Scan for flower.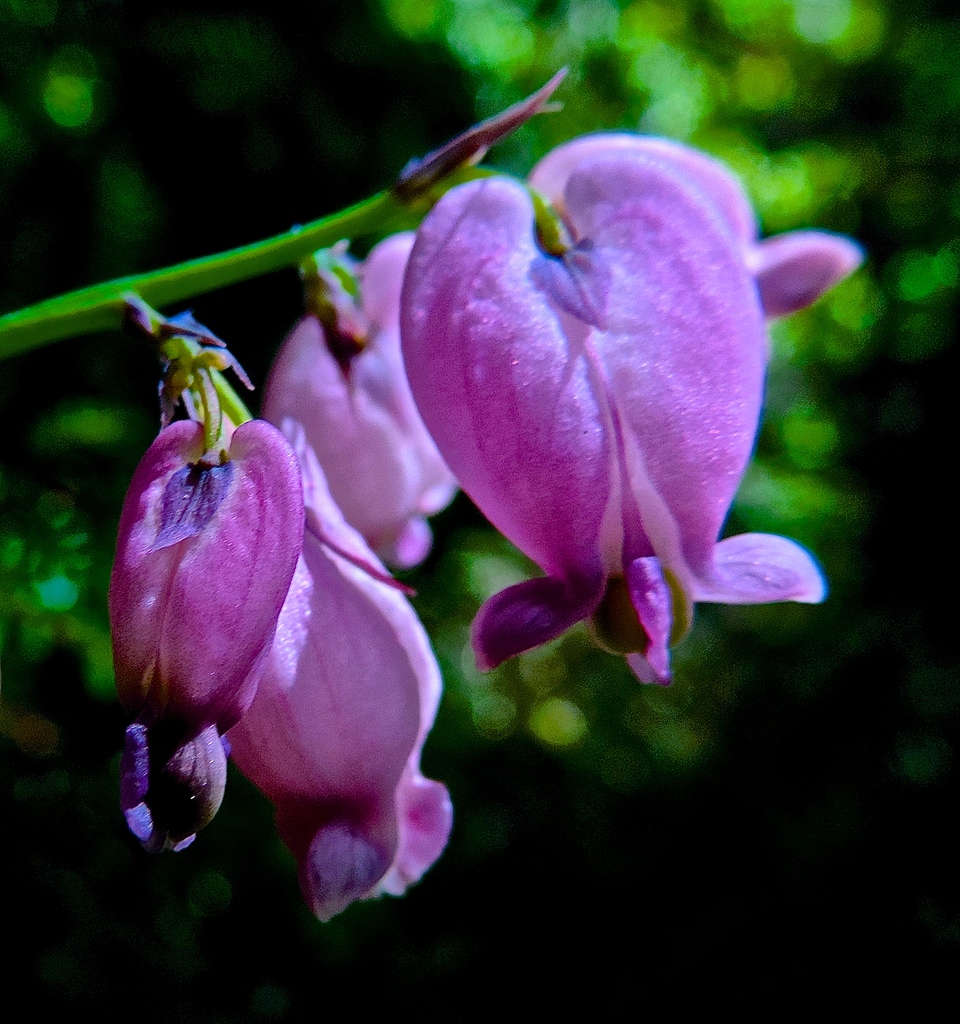
Scan result: BBox(213, 412, 458, 927).
